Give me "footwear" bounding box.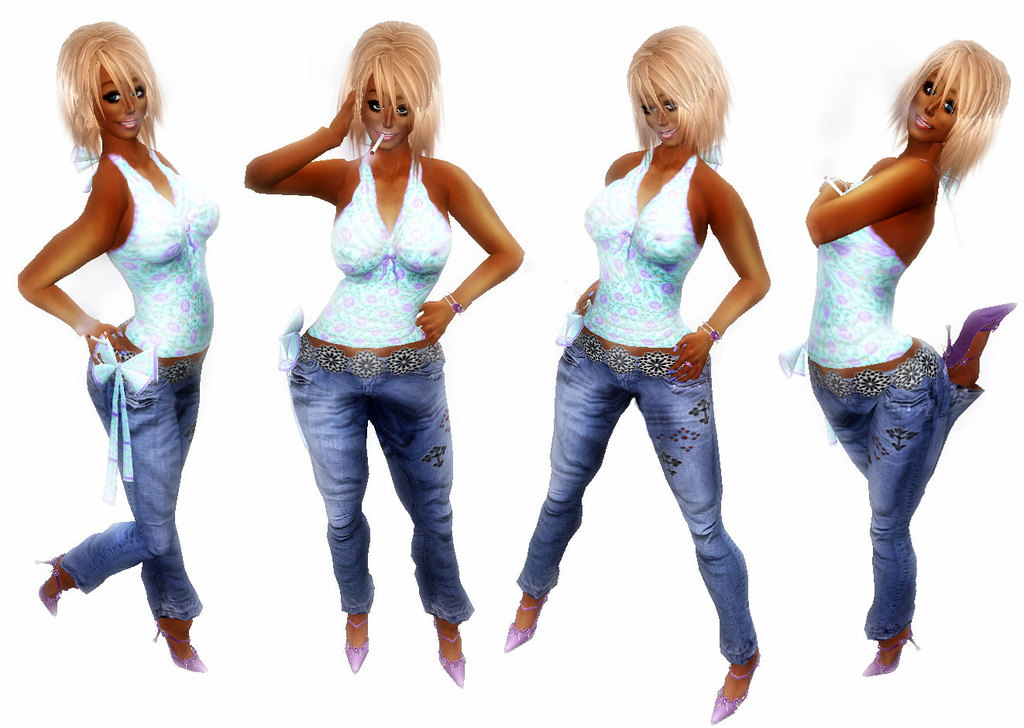
detection(150, 609, 209, 675).
